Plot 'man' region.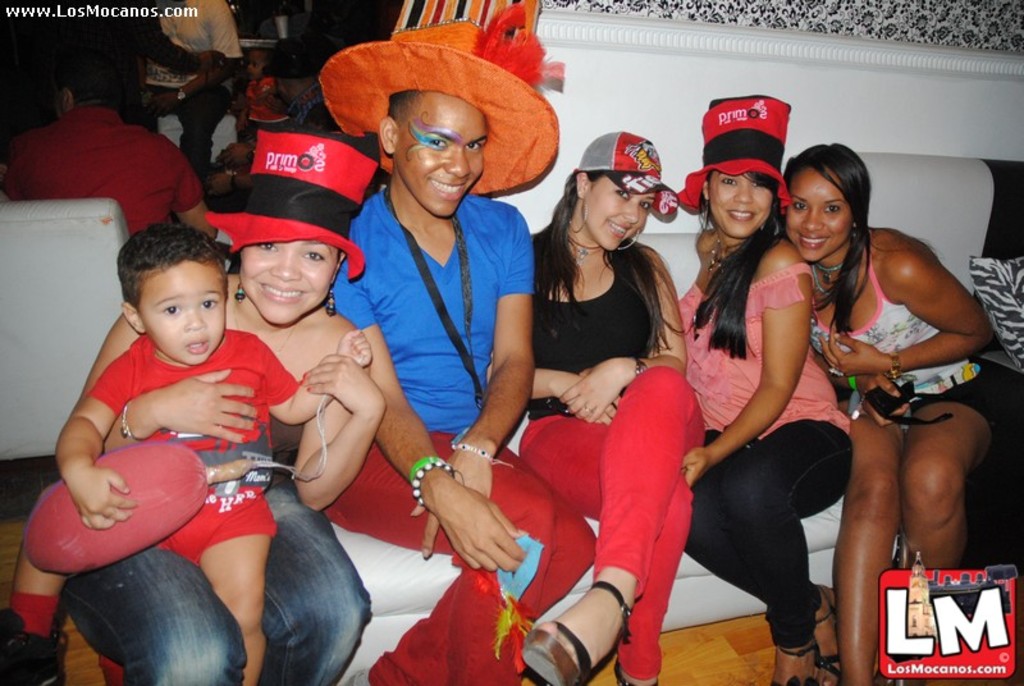
Plotted at left=136, top=0, right=244, bottom=184.
